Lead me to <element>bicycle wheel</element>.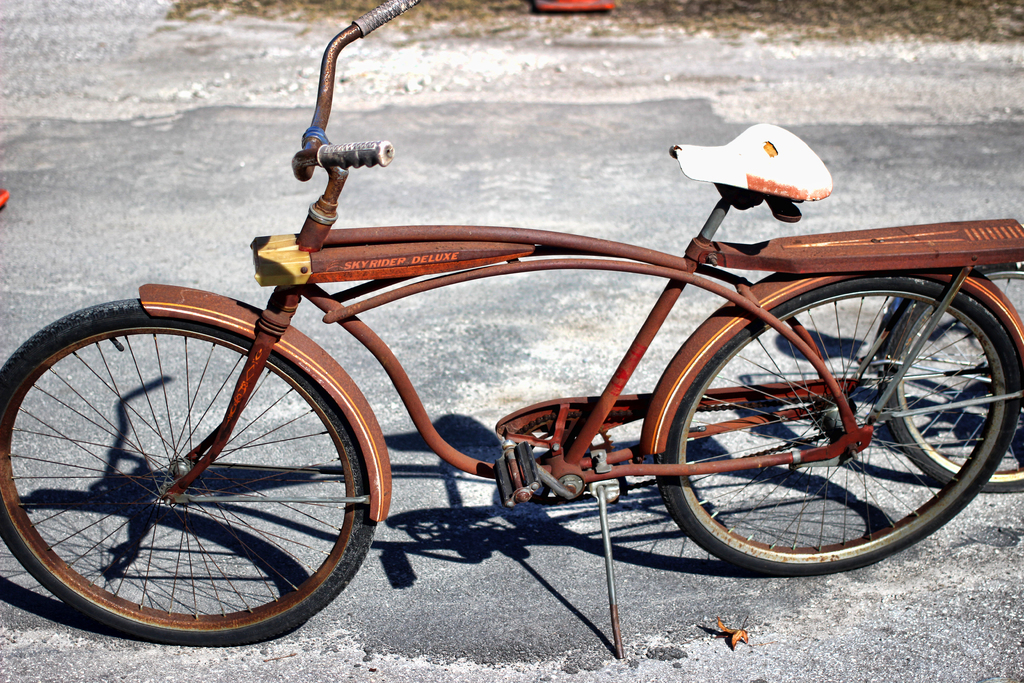
Lead to box=[0, 323, 384, 655].
